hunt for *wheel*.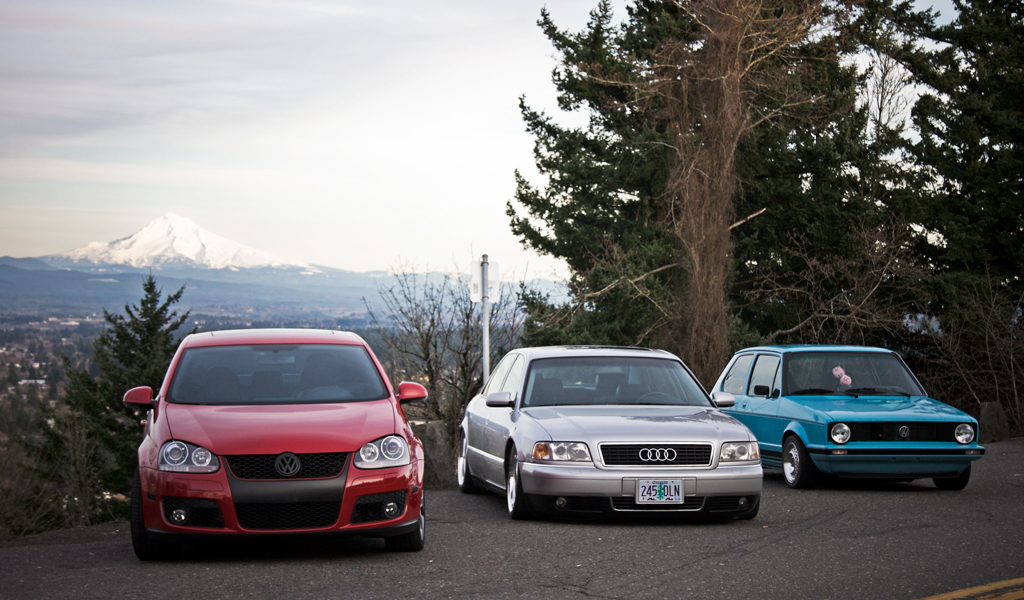
Hunted down at region(928, 466, 973, 496).
